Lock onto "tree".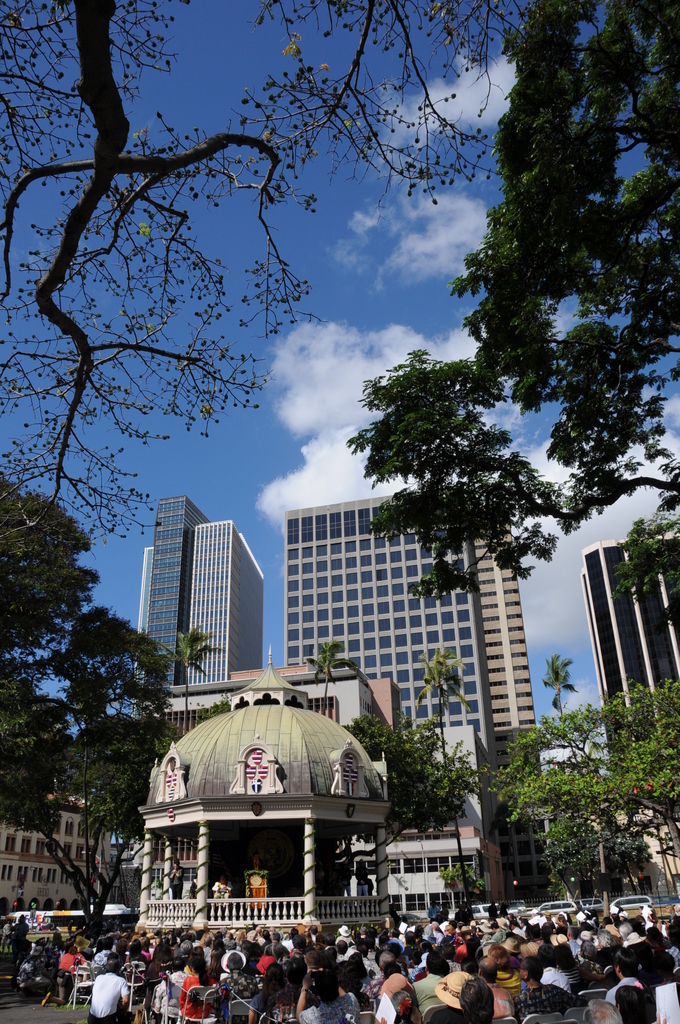
Locked: bbox=[357, 0, 679, 602].
